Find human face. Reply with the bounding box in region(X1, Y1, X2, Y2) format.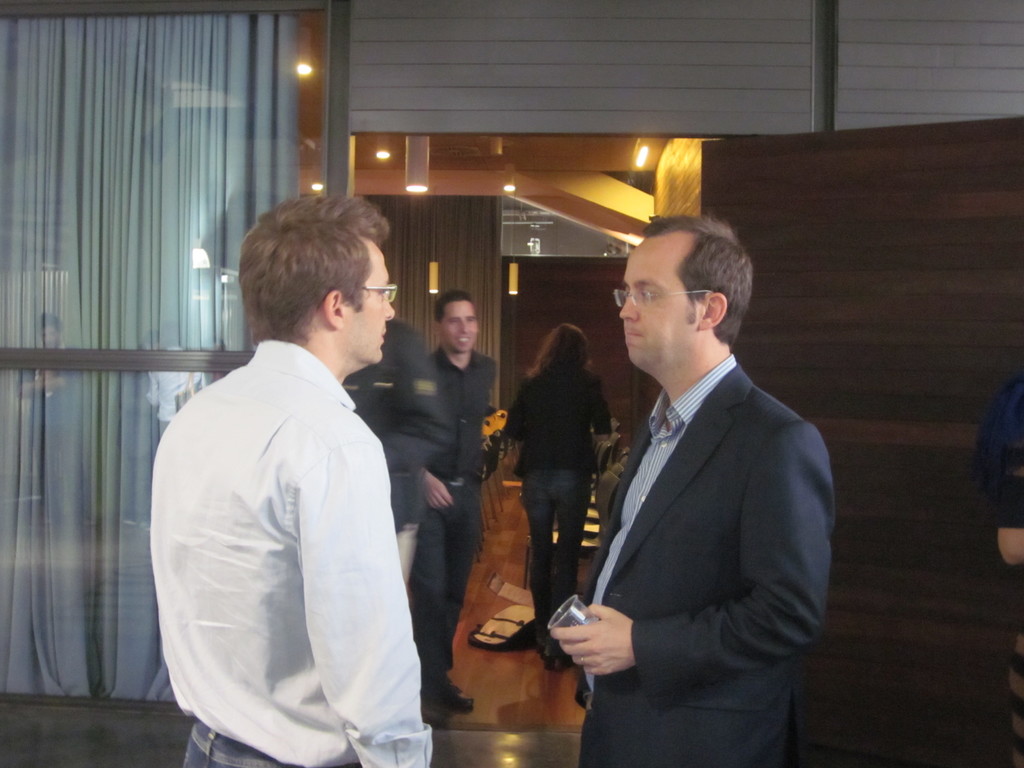
region(440, 305, 479, 356).
